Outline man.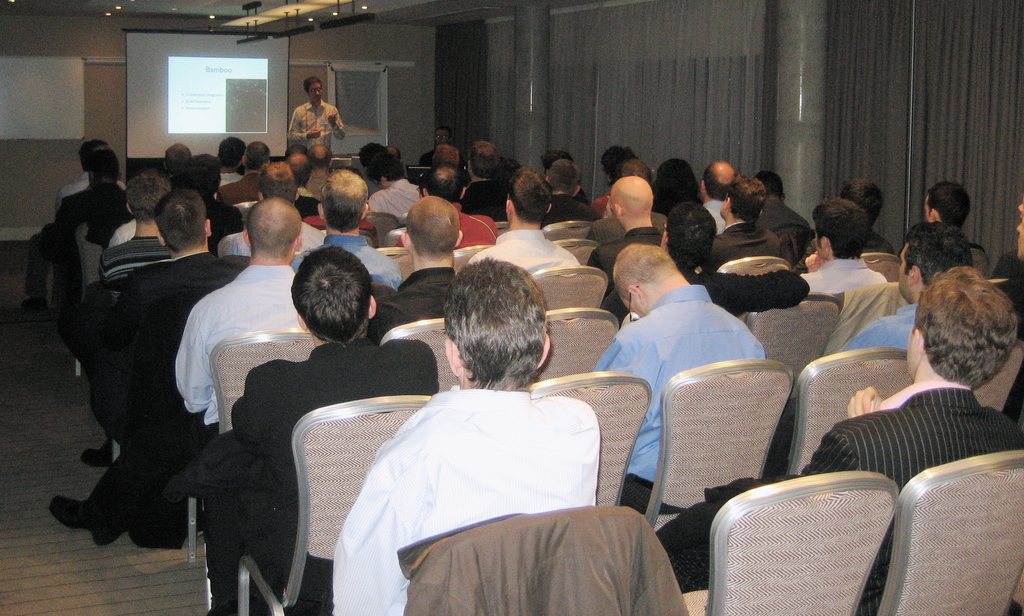
Outline: [548, 147, 584, 197].
